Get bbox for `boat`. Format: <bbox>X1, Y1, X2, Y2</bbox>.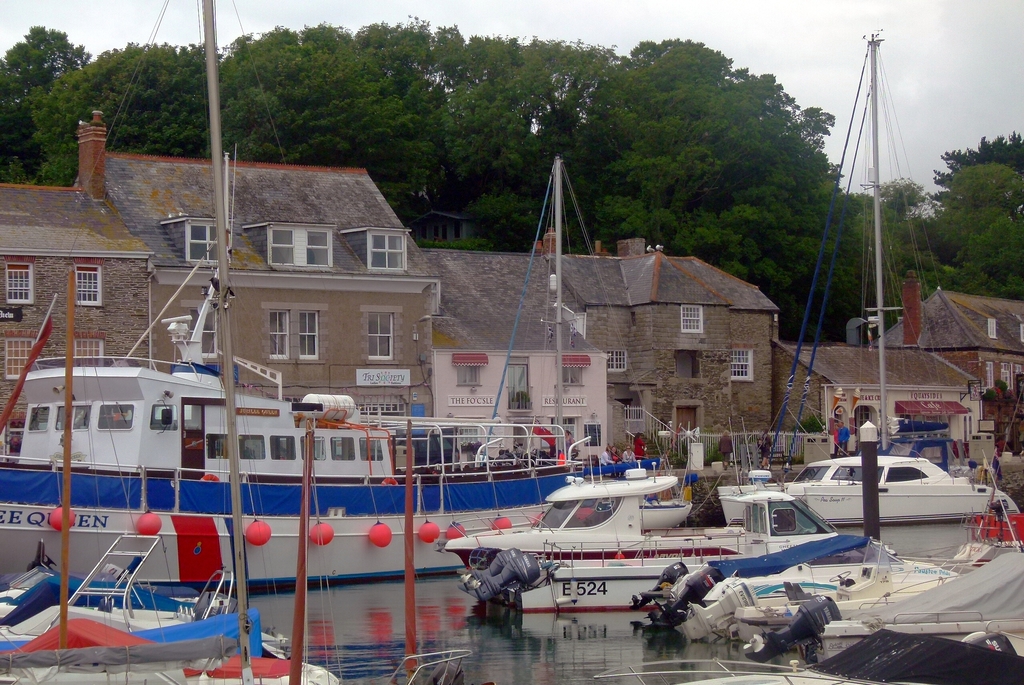
<bbox>746, 32, 1023, 533</bbox>.
